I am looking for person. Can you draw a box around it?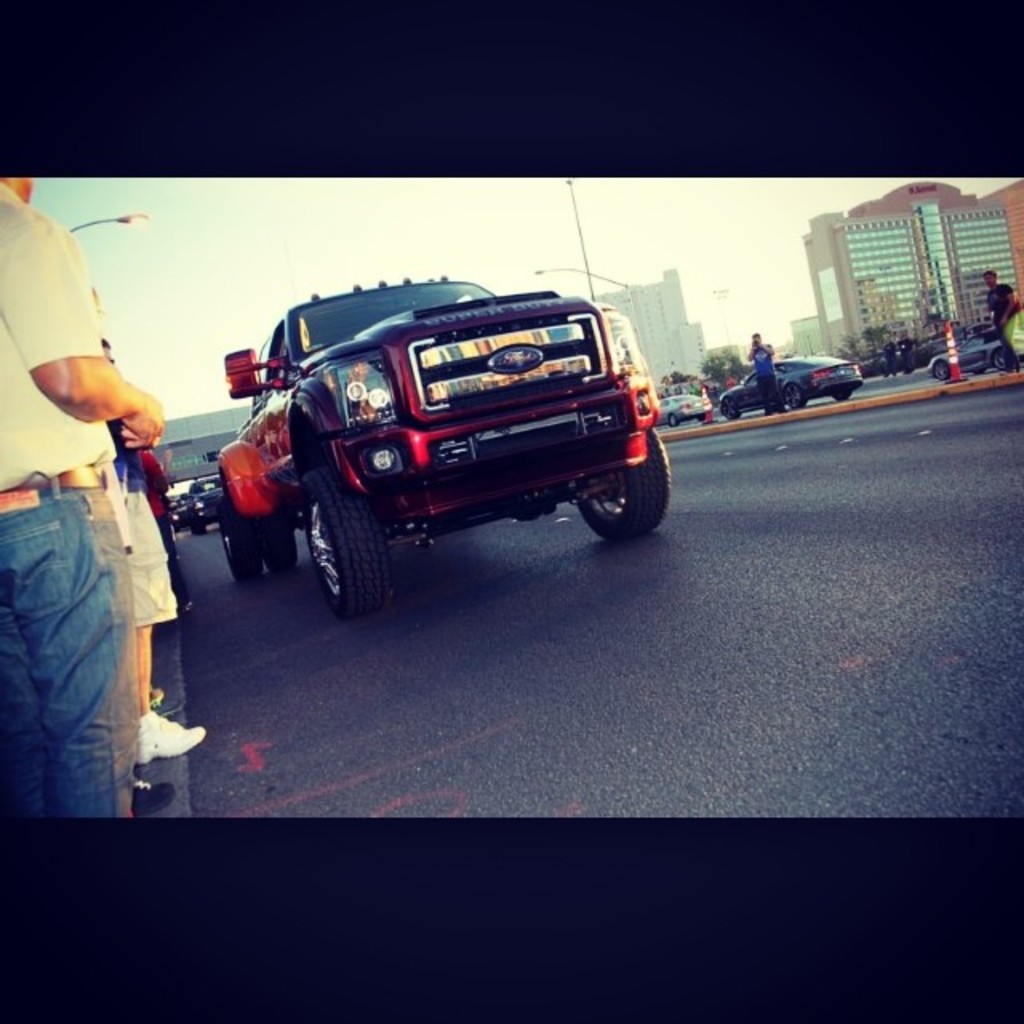
Sure, the bounding box is left=96, top=291, right=205, bottom=760.
